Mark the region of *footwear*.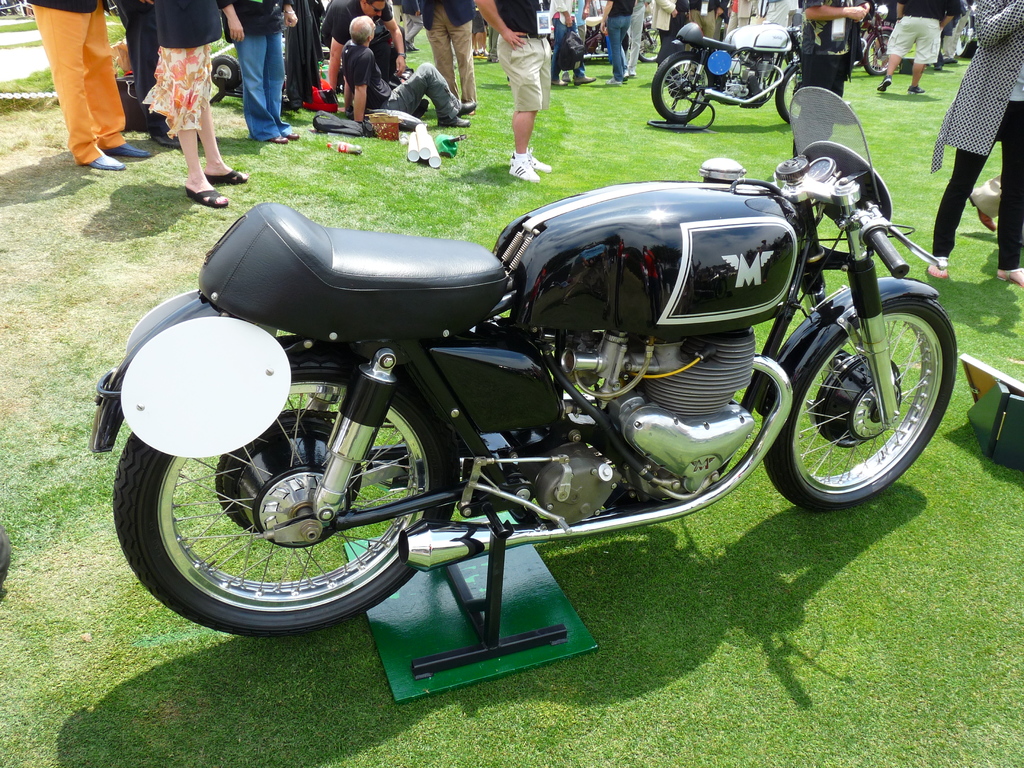
Region: [970, 198, 997, 232].
